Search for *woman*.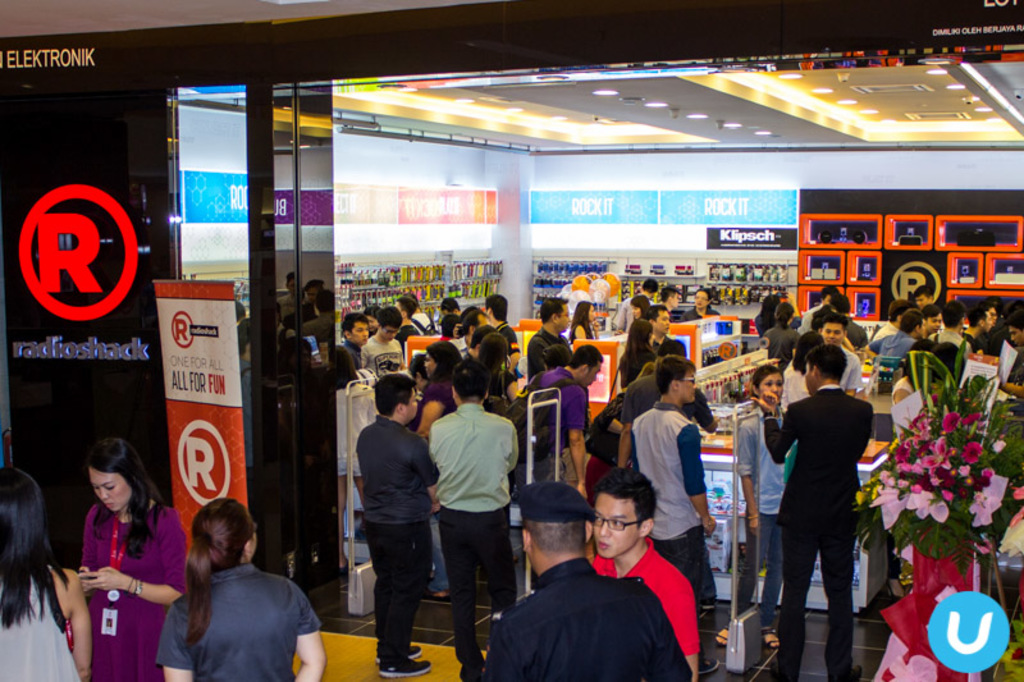
Found at pyautogui.locateOnScreen(163, 496, 325, 681).
